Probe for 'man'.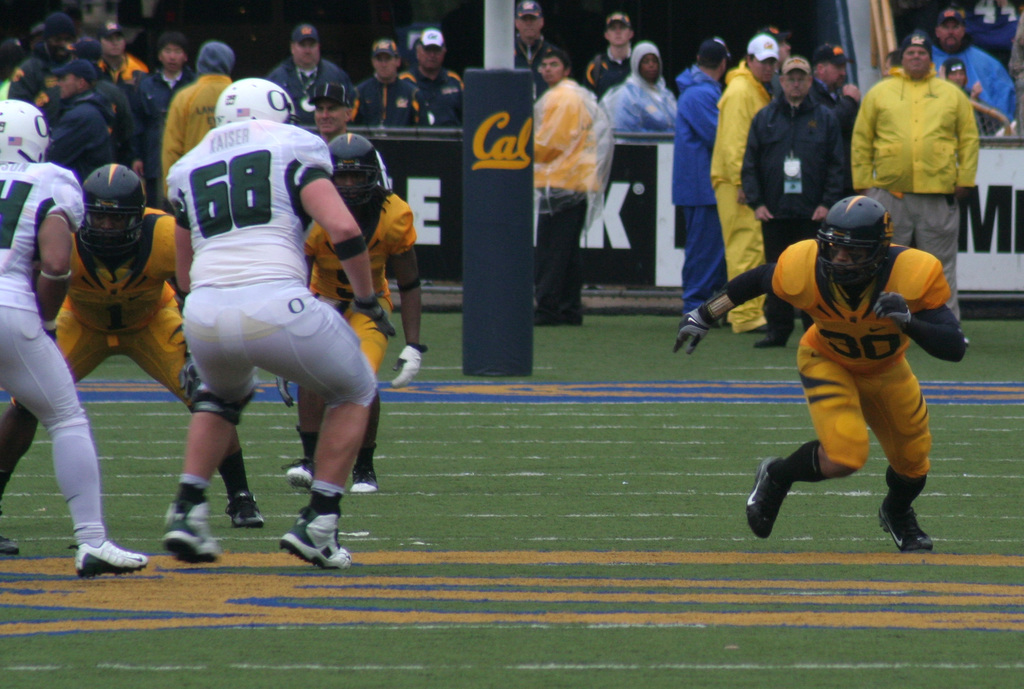
Probe result: x1=803, y1=45, x2=867, y2=152.
